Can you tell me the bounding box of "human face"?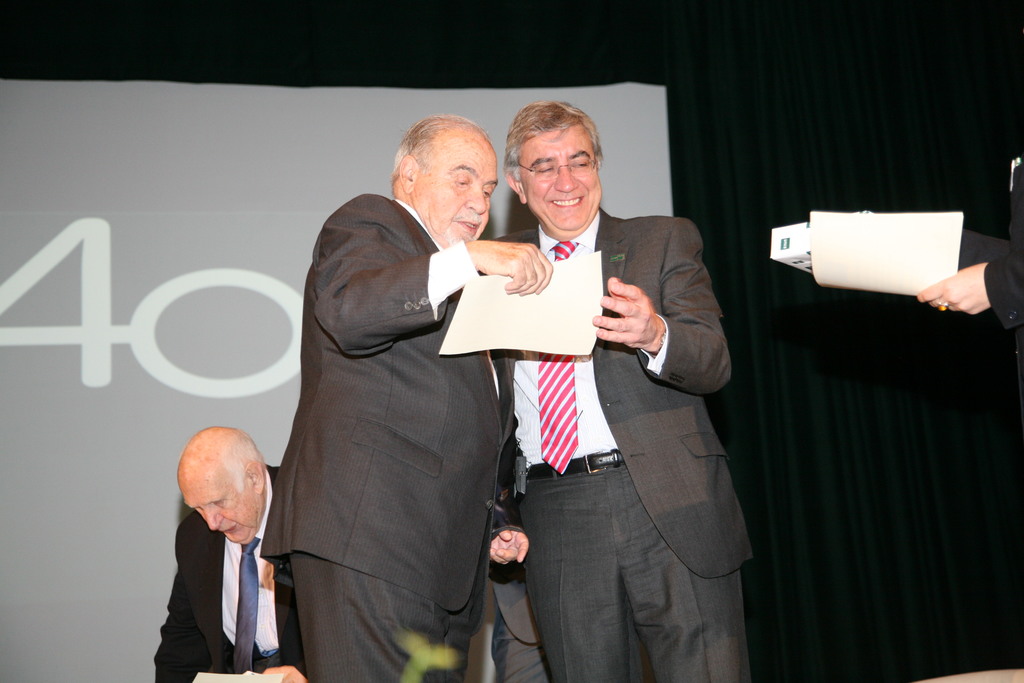
<region>516, 115, 604, 238</region>.
